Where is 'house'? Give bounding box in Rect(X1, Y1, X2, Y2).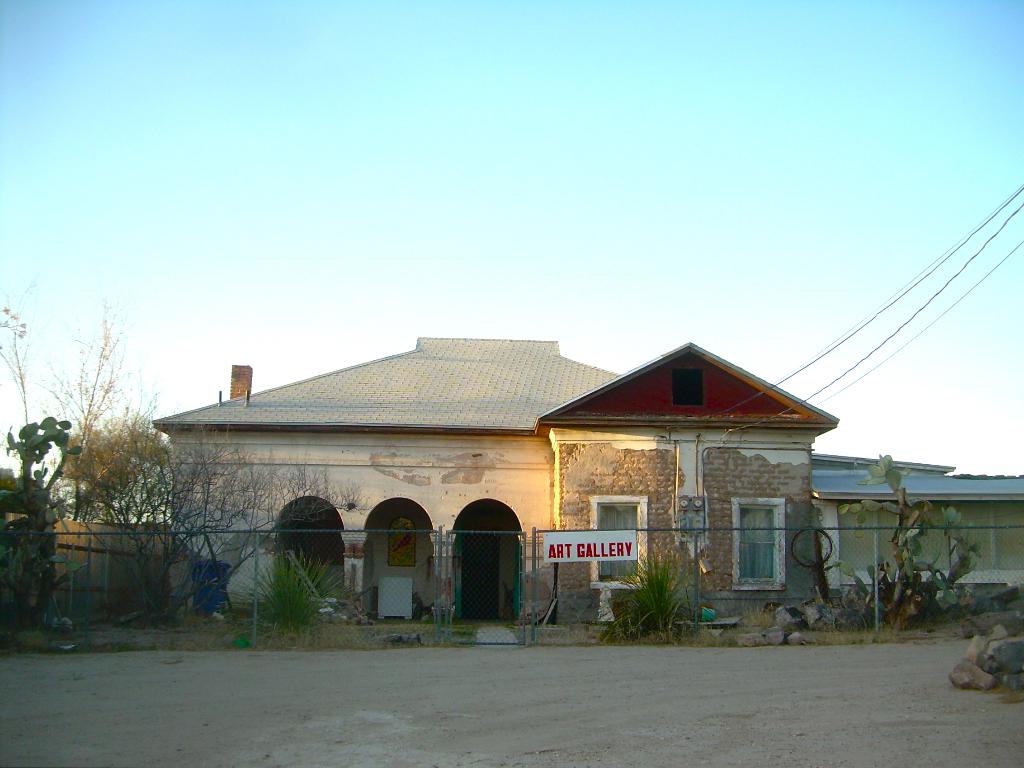
Rect(809, 425, 1023, 634).
